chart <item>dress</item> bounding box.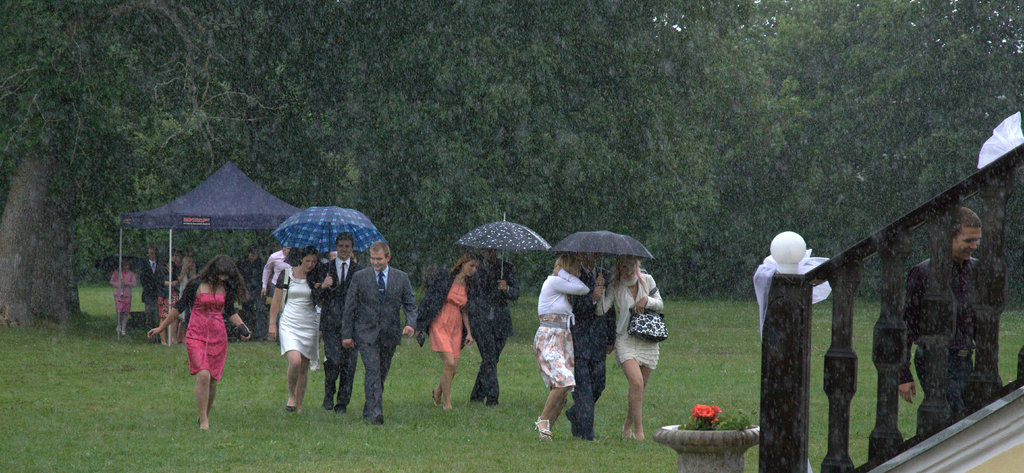
Charted: 428 285 471 364.
